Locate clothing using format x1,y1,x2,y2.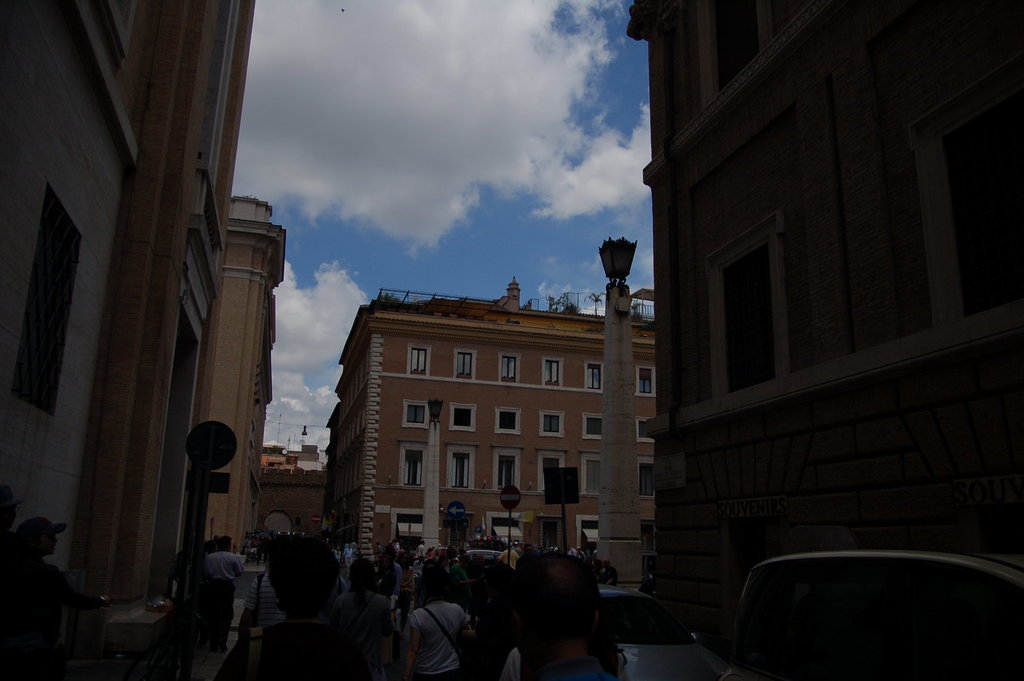
26,565,80,679.
